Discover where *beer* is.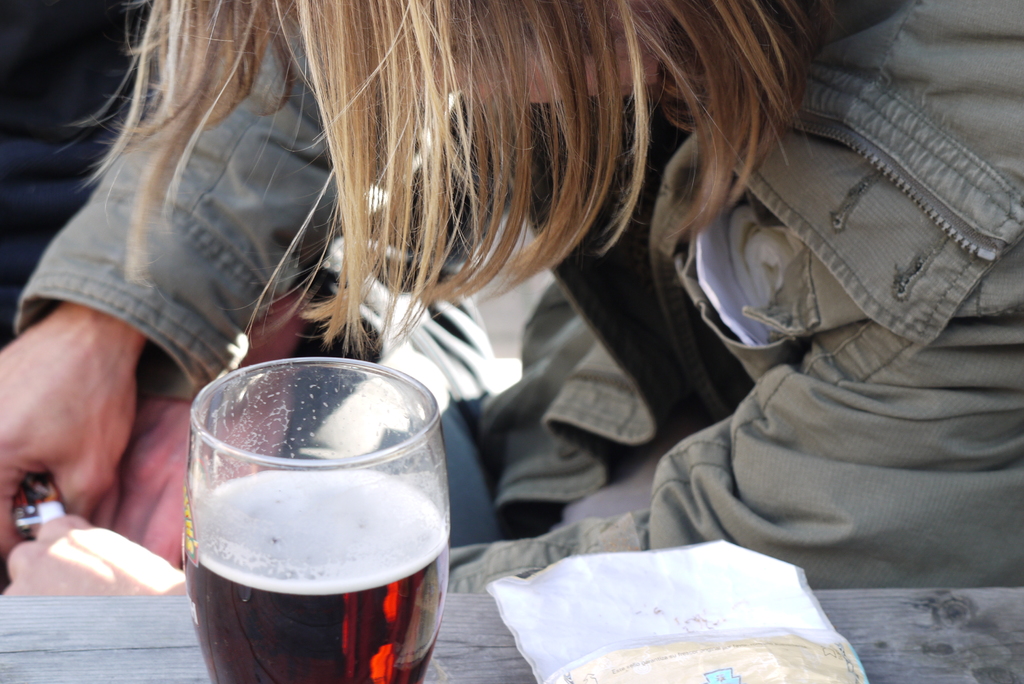
Discovered at box(177, 357, 442, 683).
